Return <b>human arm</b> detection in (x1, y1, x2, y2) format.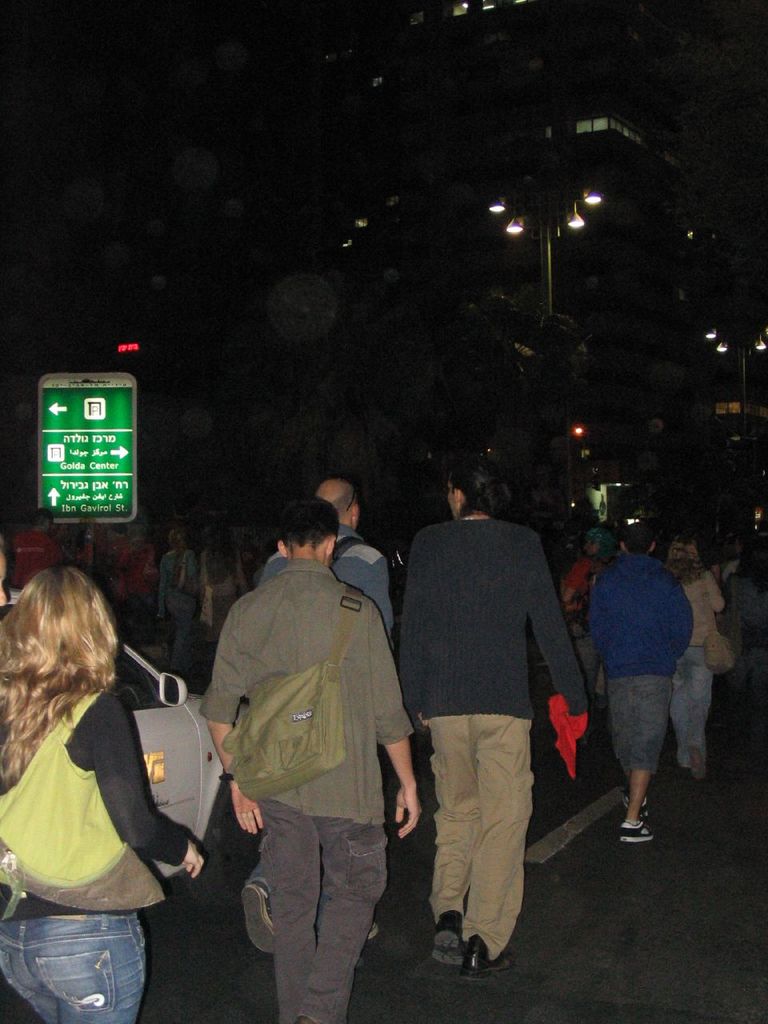
(358, 558, 396, 654).
